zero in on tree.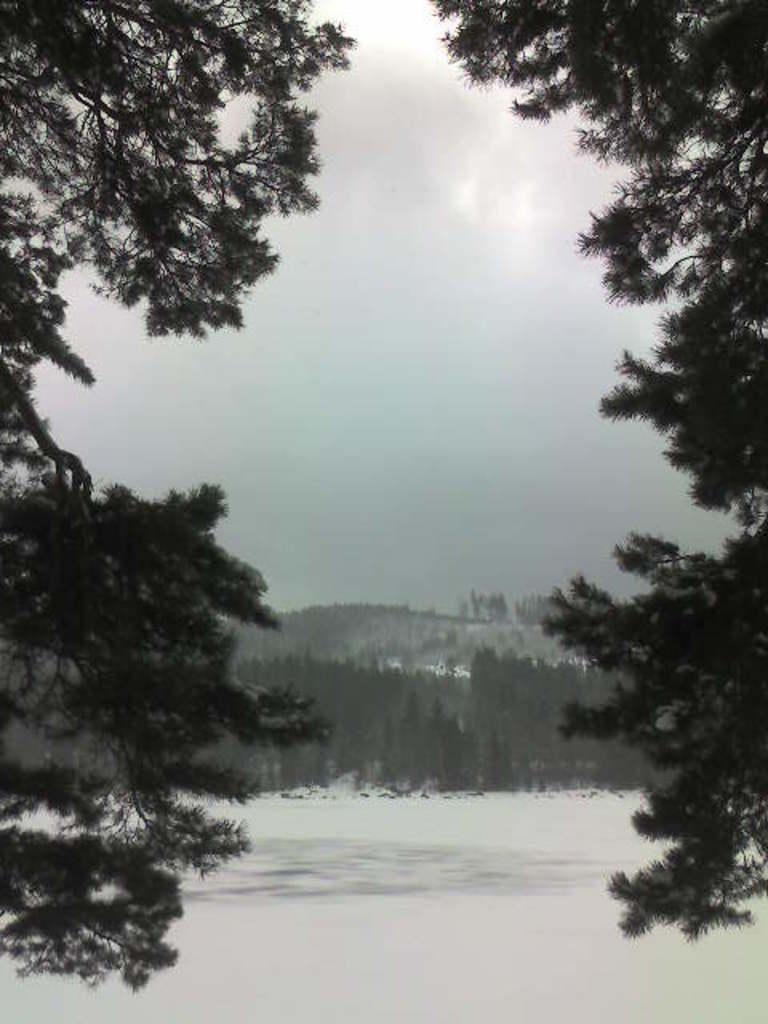
Zeroed in: bbox(0, 0, 360, 1000).
